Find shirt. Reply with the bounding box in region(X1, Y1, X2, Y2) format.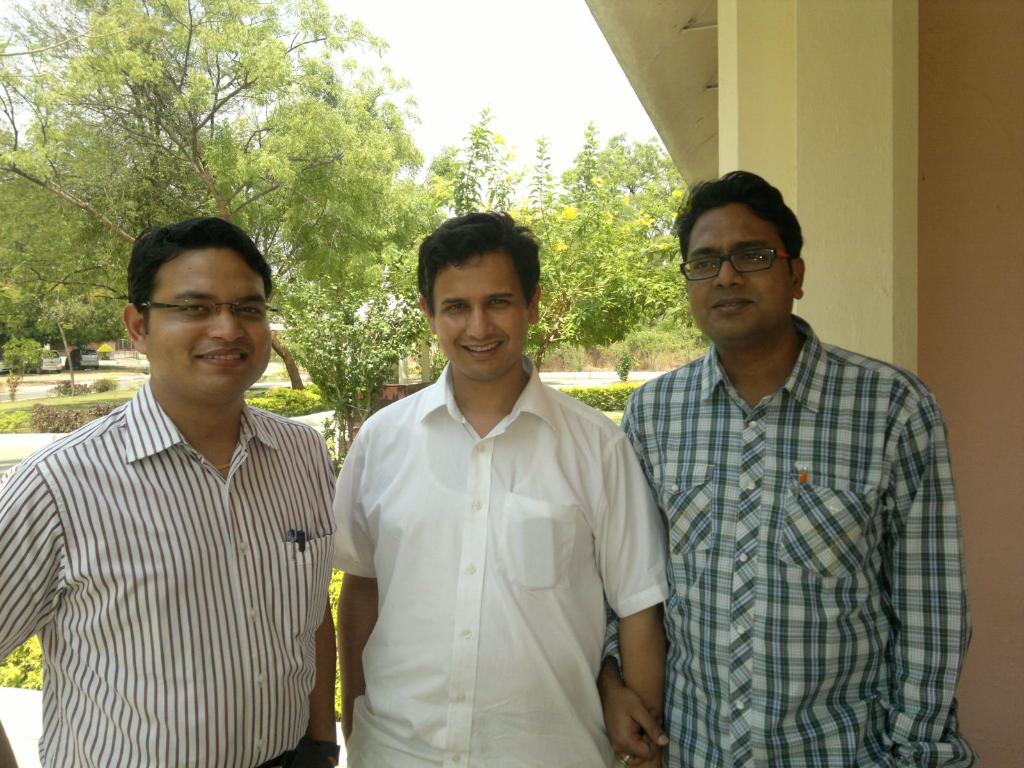
region(333, 356, 666, 767).
